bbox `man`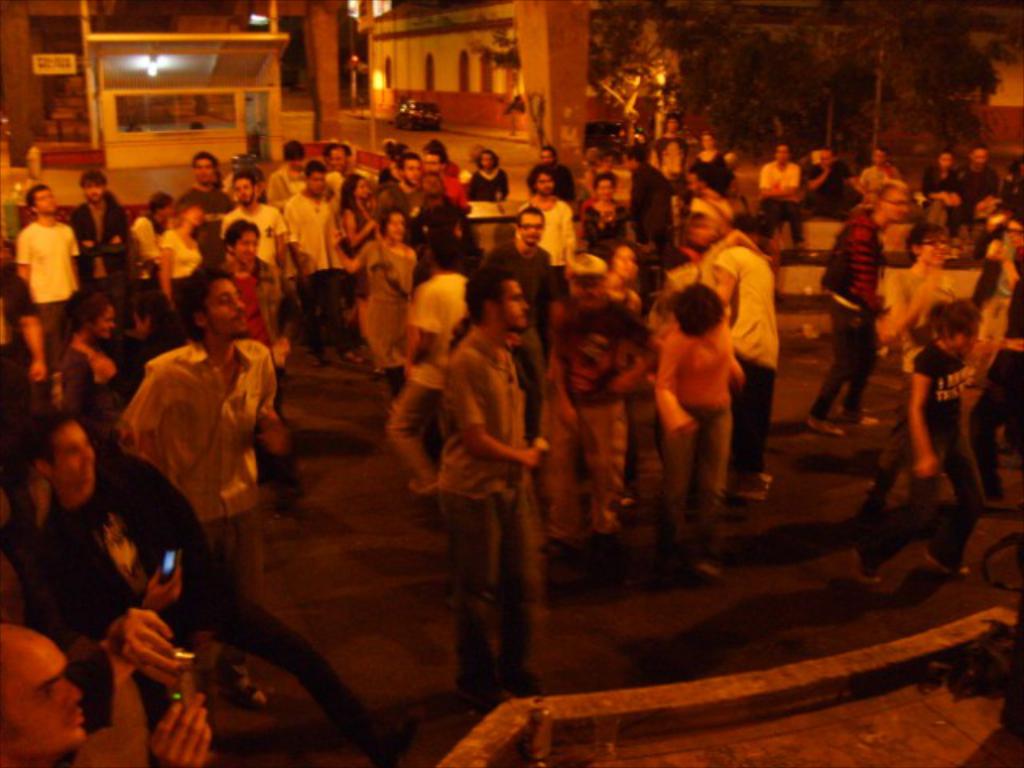
pyautogui.locateOnScreen(402, 232, 470, 520)
